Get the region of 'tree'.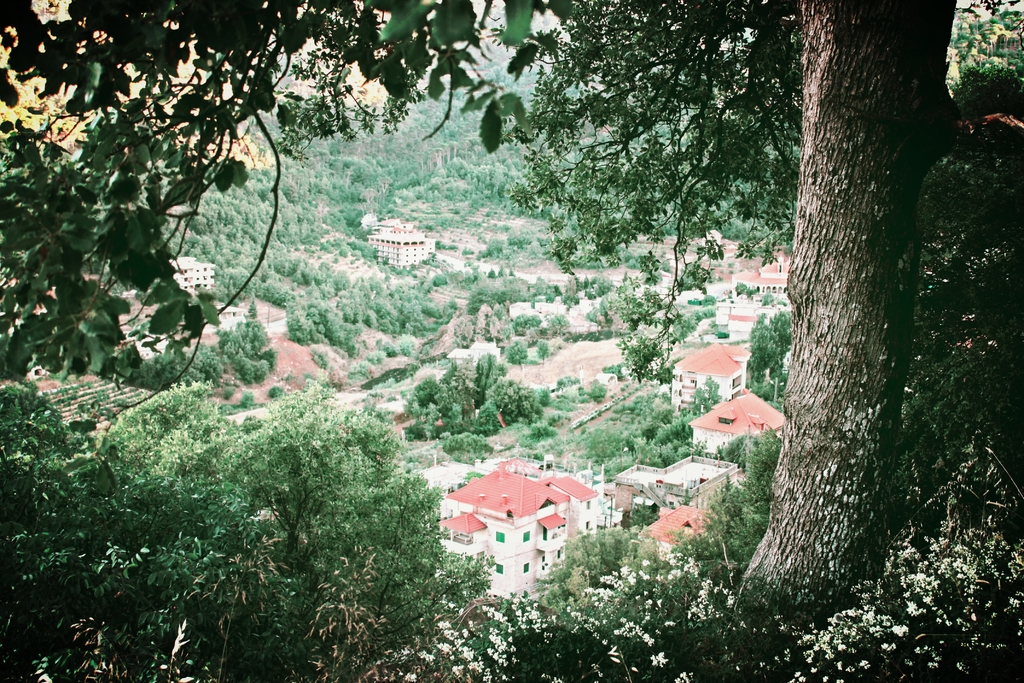
pyautogui.locateOnScreen(901, 68, 1023, 528).
